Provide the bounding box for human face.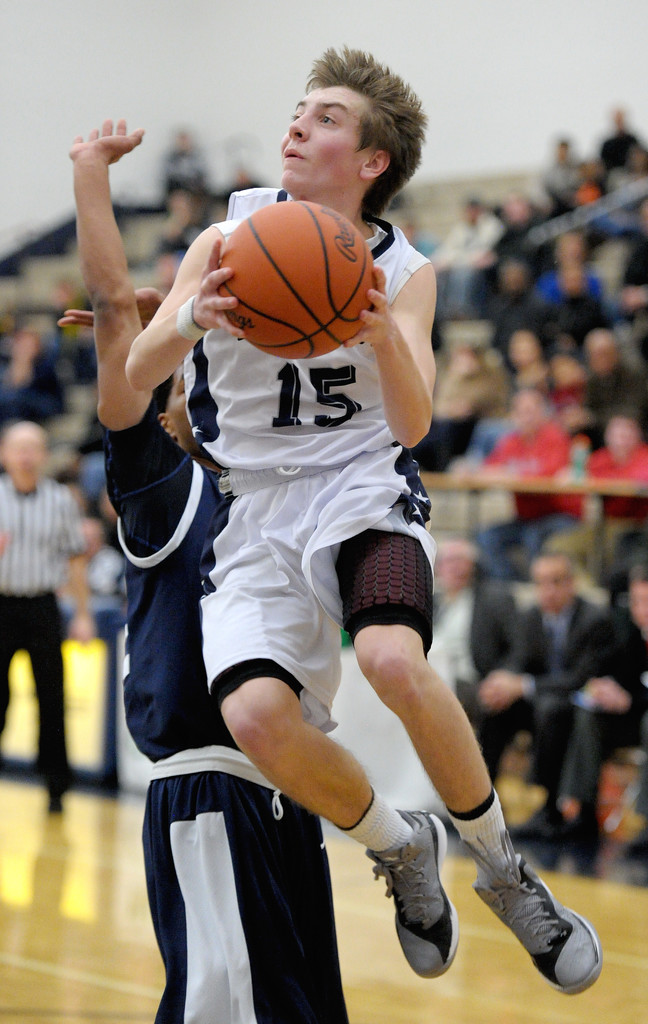
[601, 412, 639, 453].
